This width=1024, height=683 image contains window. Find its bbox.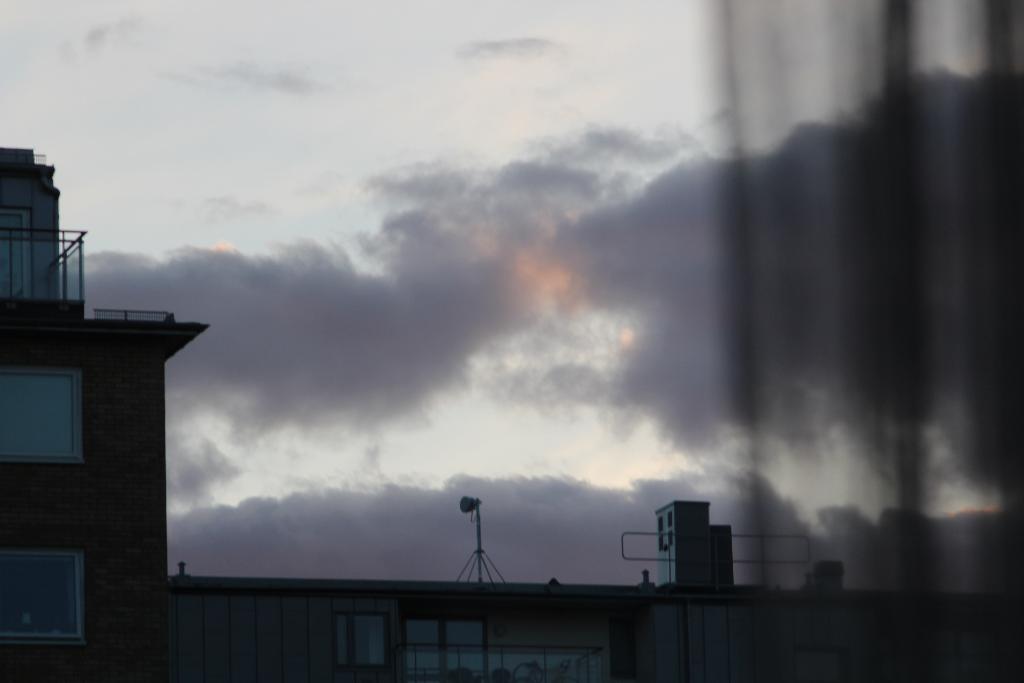
(x1=332, y1=611, x2=391, y2=674).
